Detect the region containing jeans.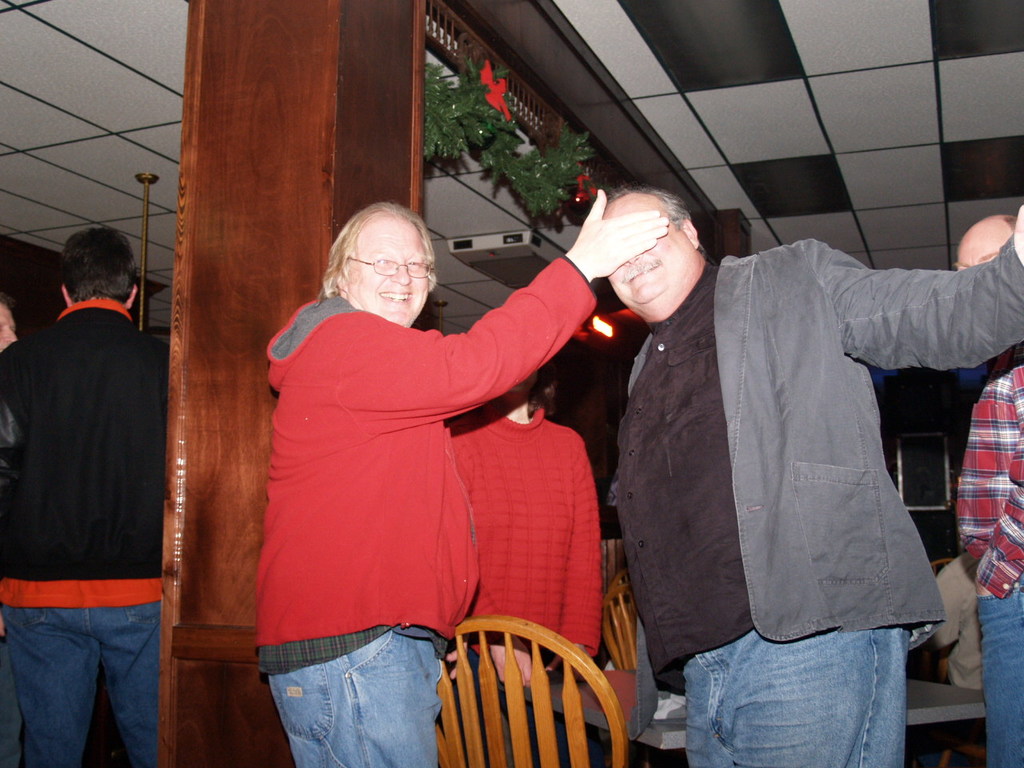
[x1=1, y1=602, x2=165, y2=767].
